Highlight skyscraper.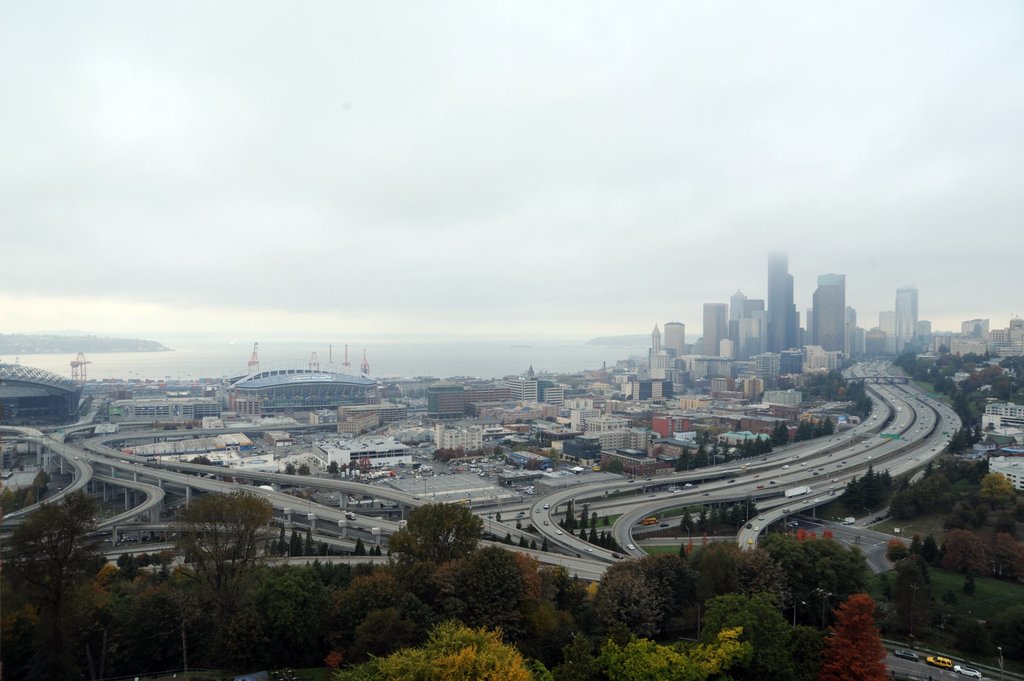
Highlighted region: 770,254,783,355.
